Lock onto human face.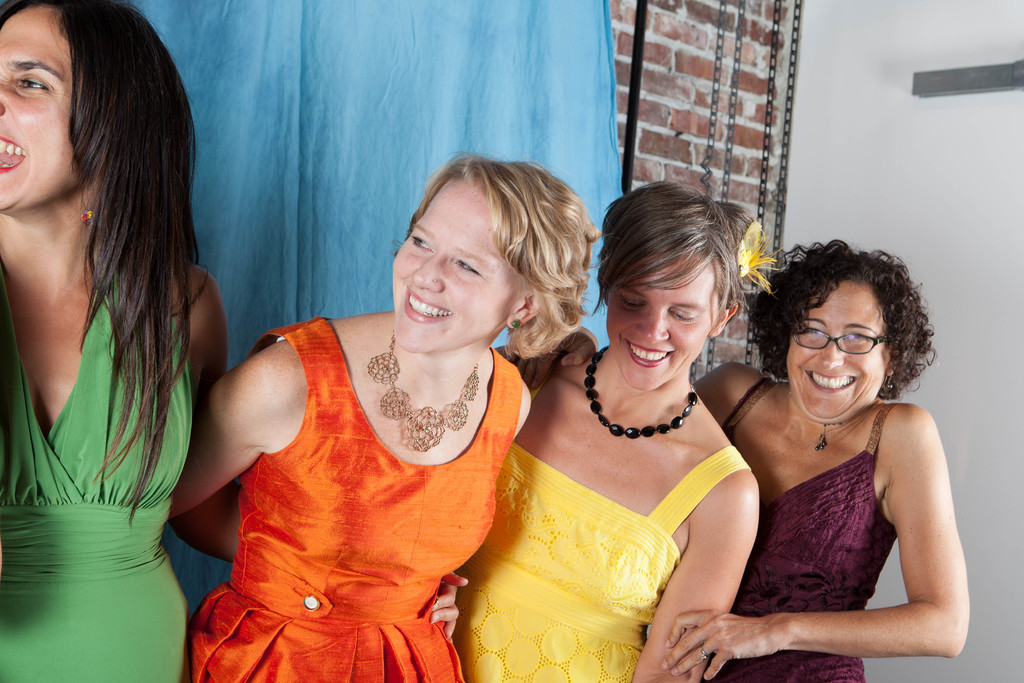
Locked: {"left": 0, "top": 6, "right": 86, "bottom": 210}.
